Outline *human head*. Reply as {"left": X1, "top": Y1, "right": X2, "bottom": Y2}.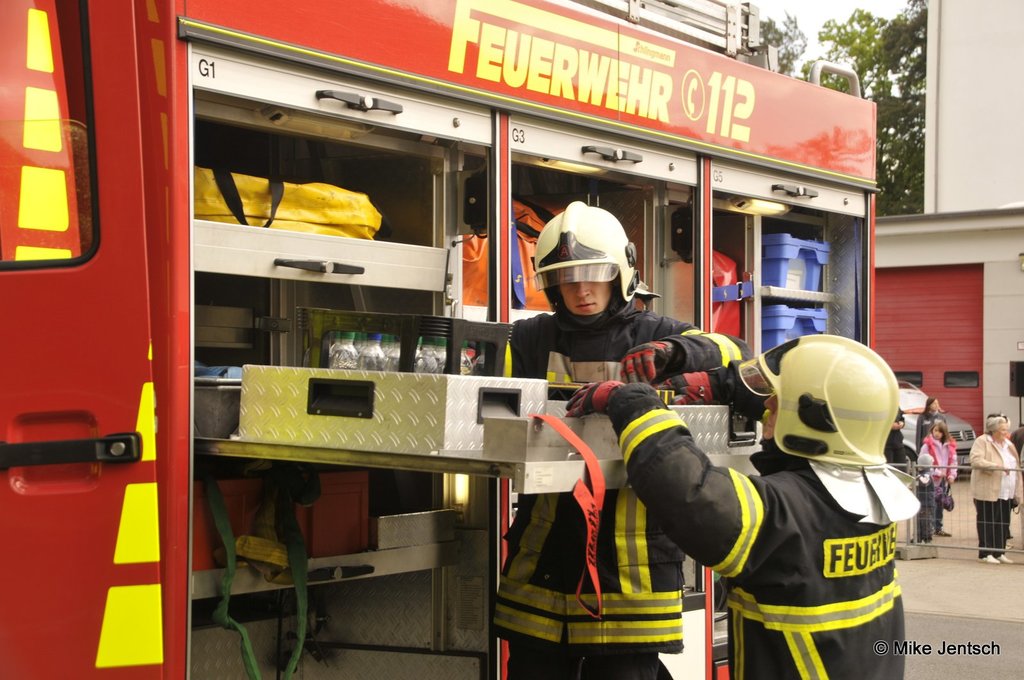
{"left": 536, "top": 200, "right": 638, "bottom": 322}.
